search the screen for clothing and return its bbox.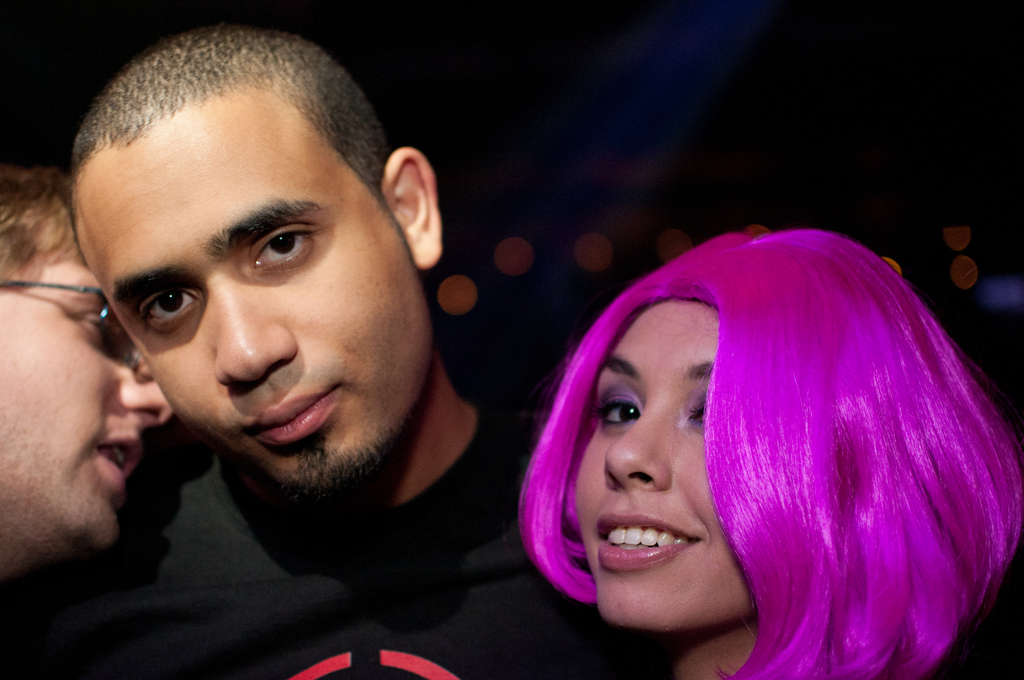
Found: bbox=[0, 400, 672, 679].
